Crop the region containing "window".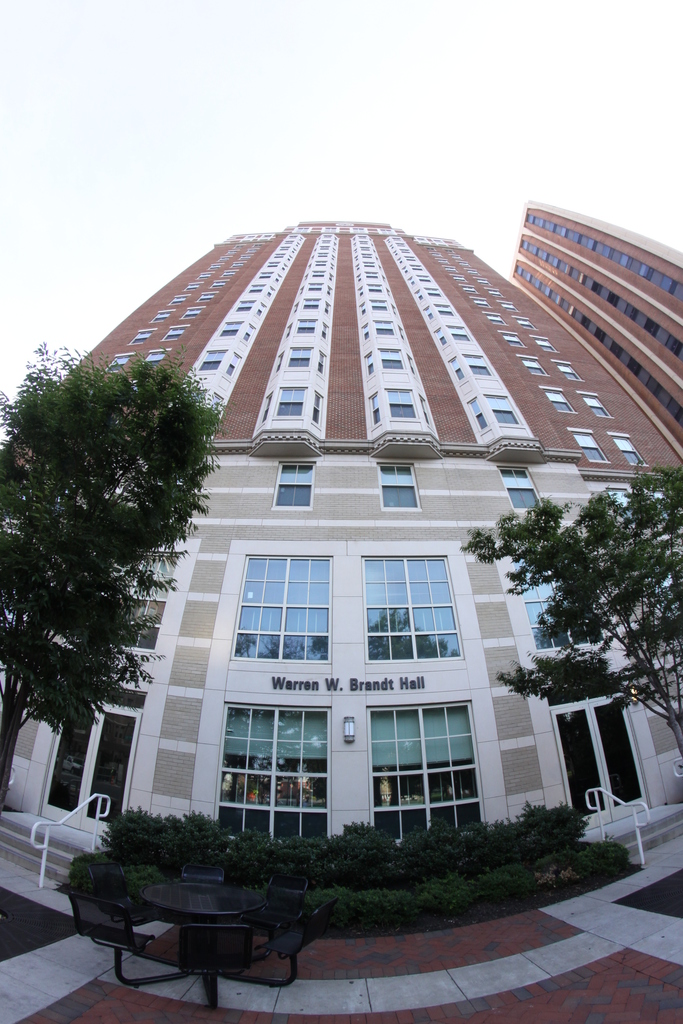
Crop region: detection(413, 232, 429, 246).
